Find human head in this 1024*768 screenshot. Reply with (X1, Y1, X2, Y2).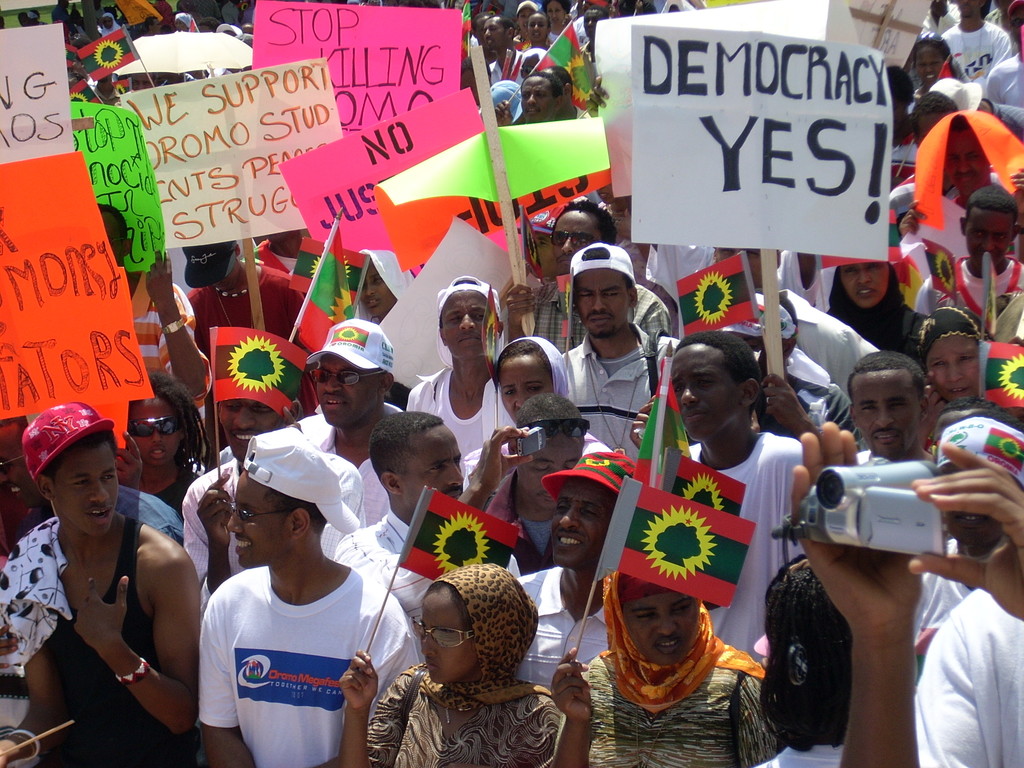
(174, 10, 191, 33).
